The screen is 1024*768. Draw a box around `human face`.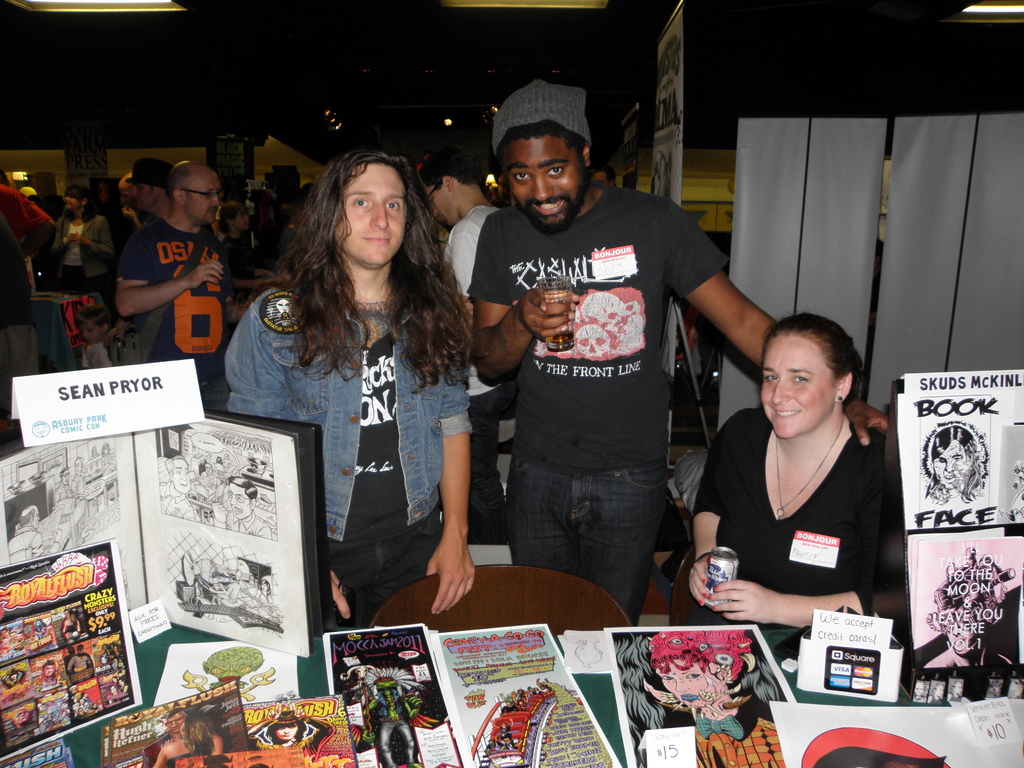
[182, 172, 223, 226].
